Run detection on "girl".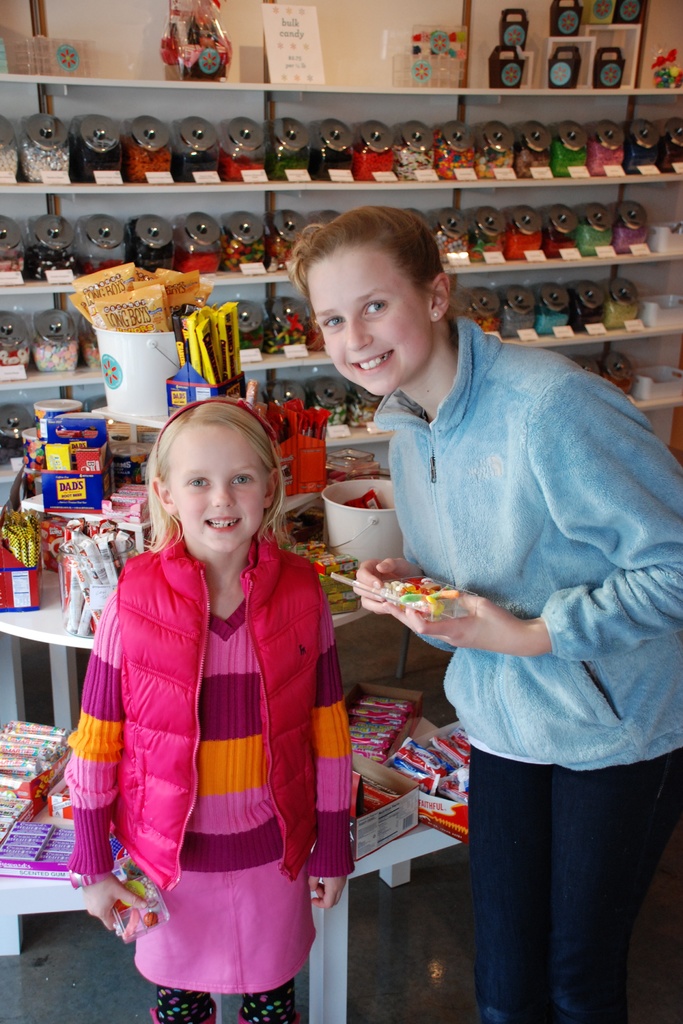
Result: Rect(54, 400, 356, 1023).
